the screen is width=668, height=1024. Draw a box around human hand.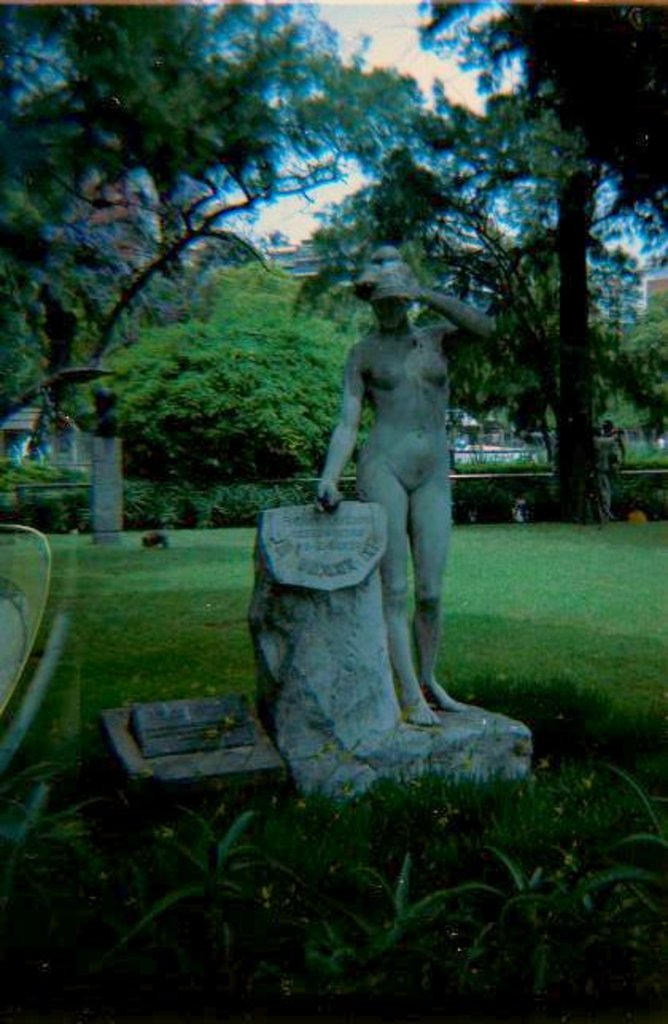
318 475 347 504.
